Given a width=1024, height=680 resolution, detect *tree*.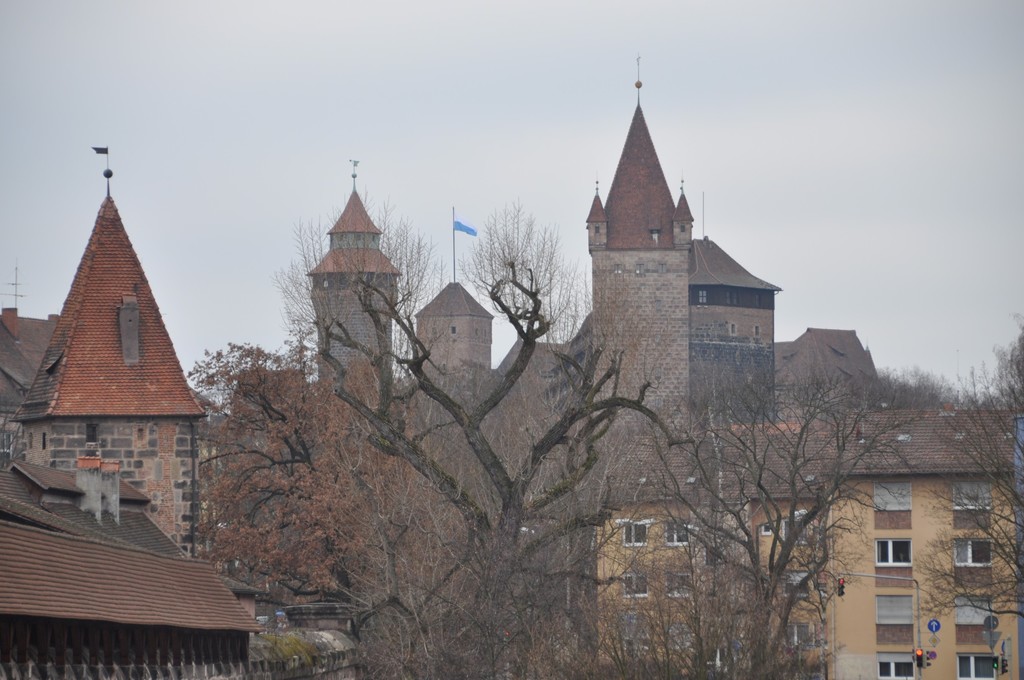
[x1=178, y1=338, x2=450, y2=633].
